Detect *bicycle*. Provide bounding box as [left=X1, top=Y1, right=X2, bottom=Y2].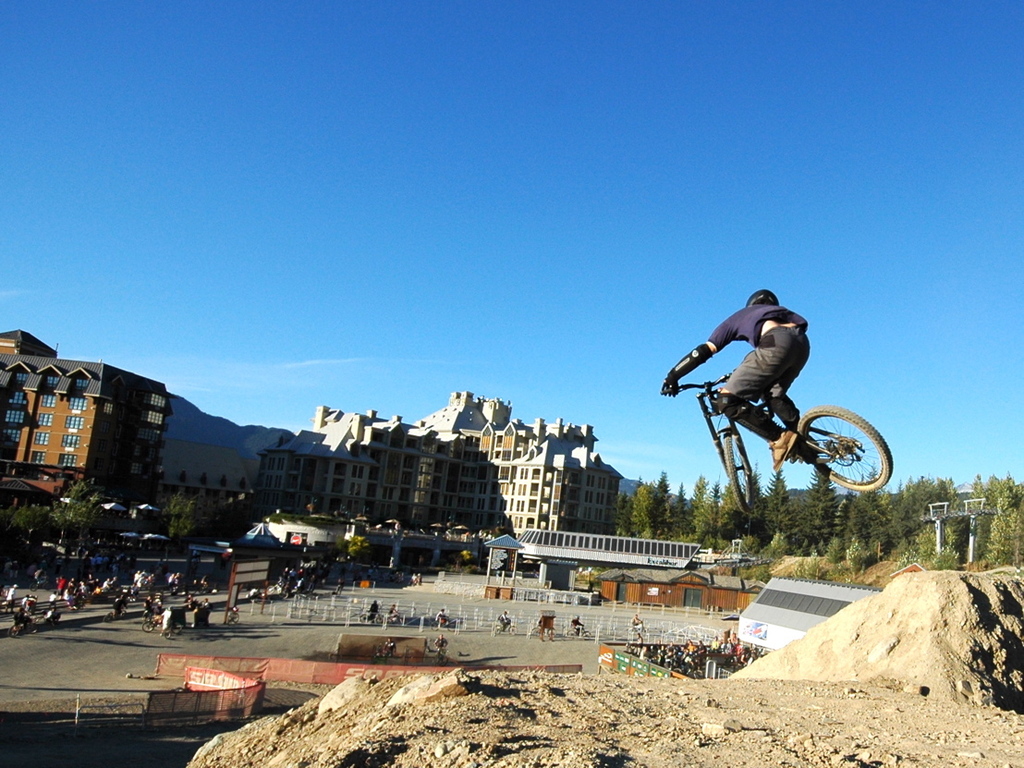
[left=491, top=617, right=518, bottom=636].
